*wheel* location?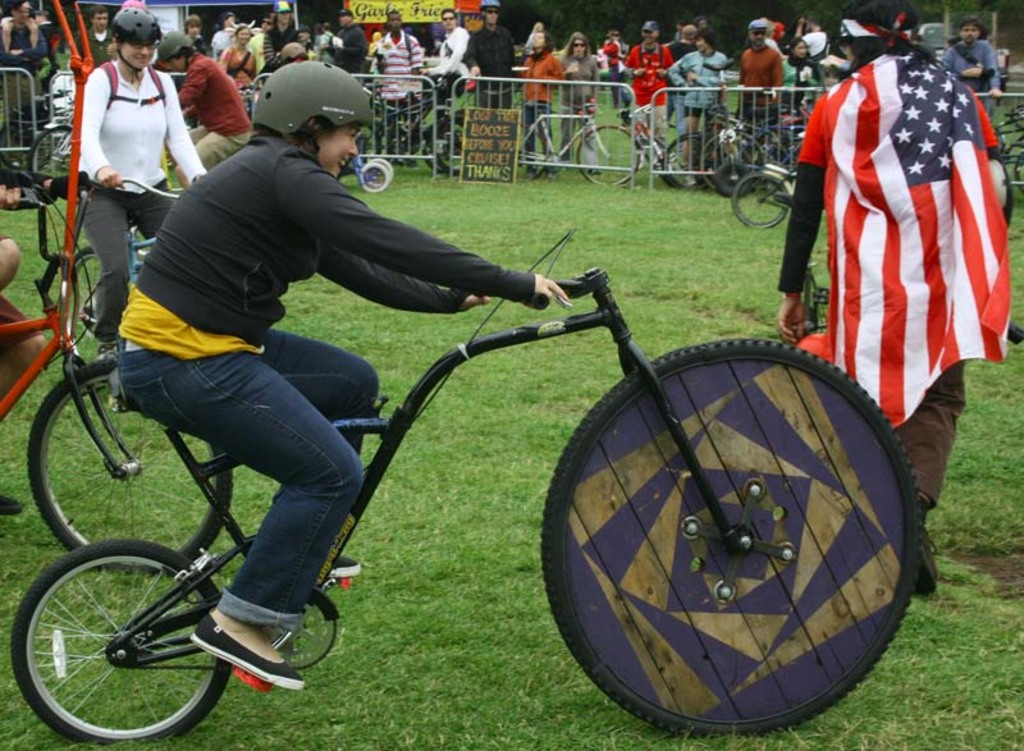
box(700, 128, 769, 202)
